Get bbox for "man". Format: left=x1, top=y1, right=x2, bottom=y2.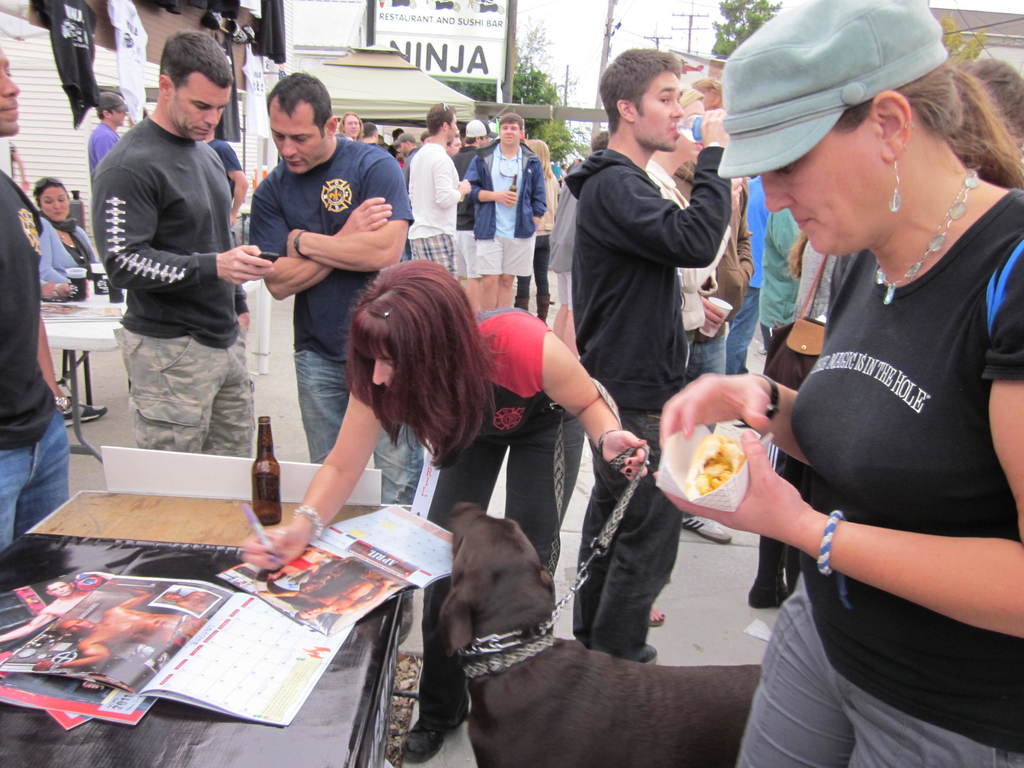
left=250, top=72, right=412, bottom=507.
